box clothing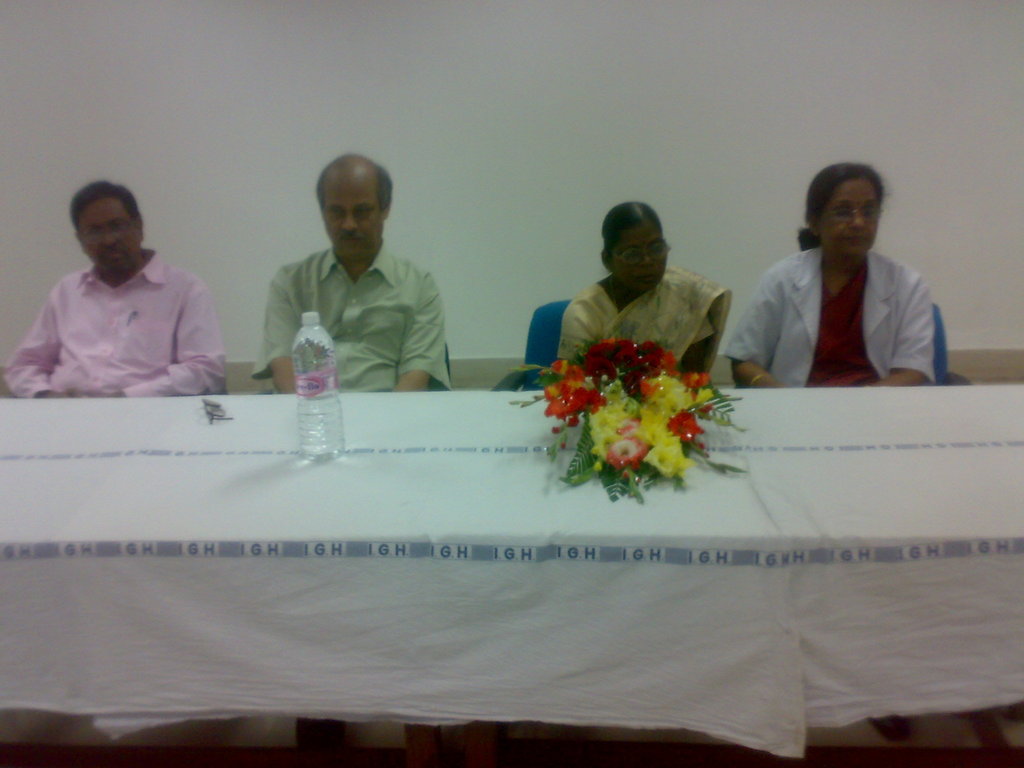
left=559, top=262, right=737, bottom=369
